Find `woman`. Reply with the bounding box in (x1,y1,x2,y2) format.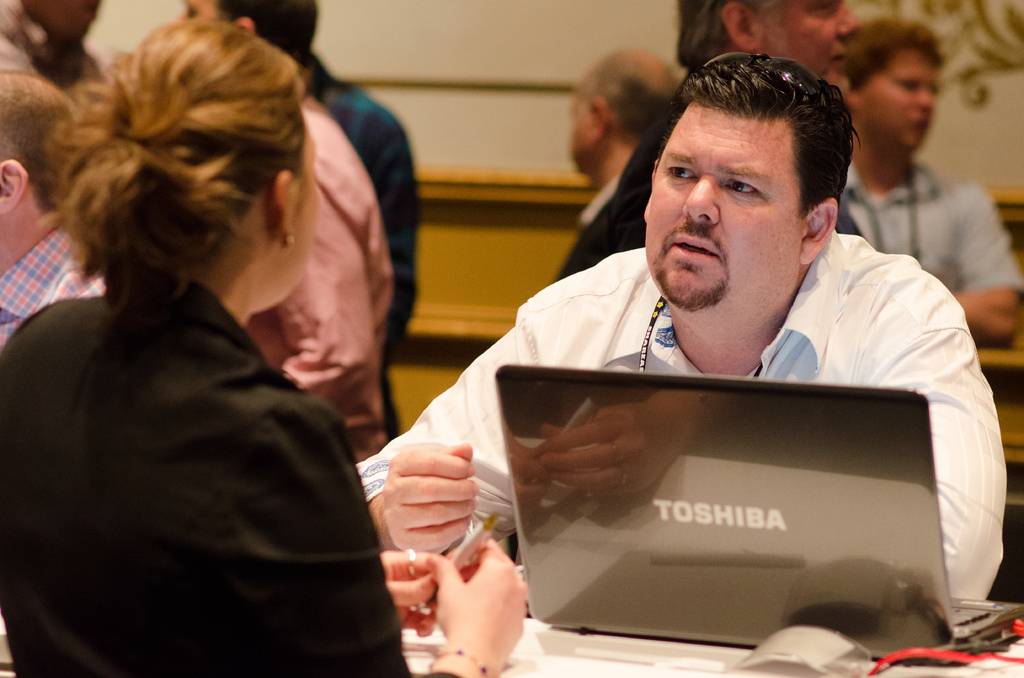
(0,13,525,677).
